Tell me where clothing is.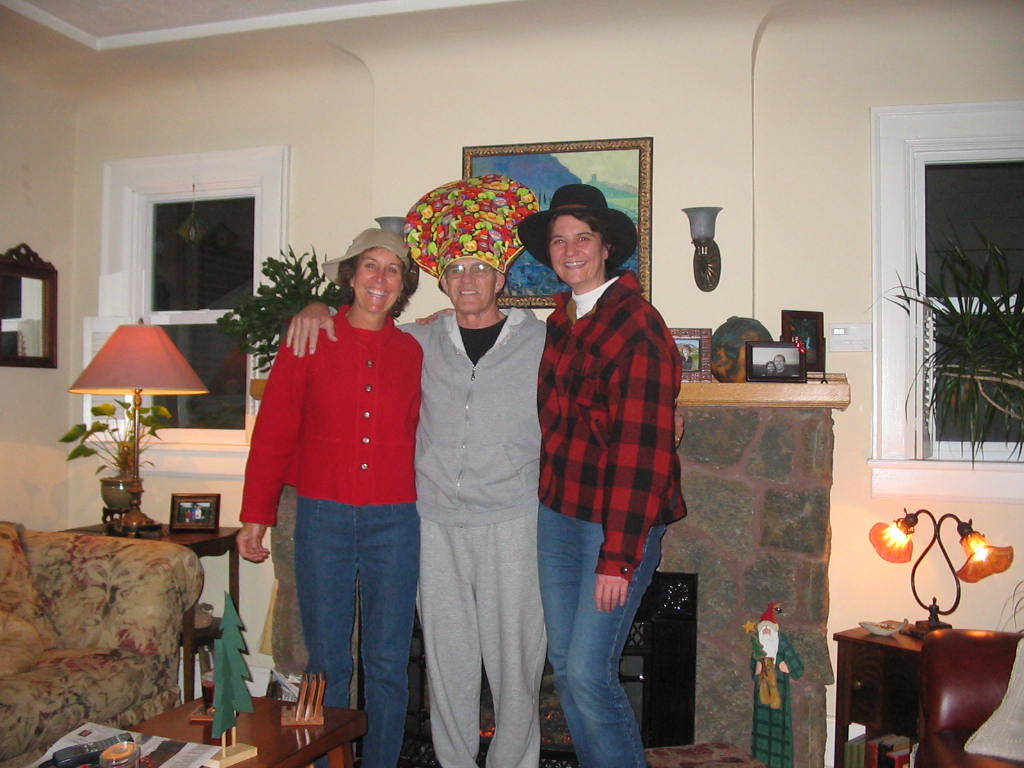
clothing is at 396,220,553,764.
